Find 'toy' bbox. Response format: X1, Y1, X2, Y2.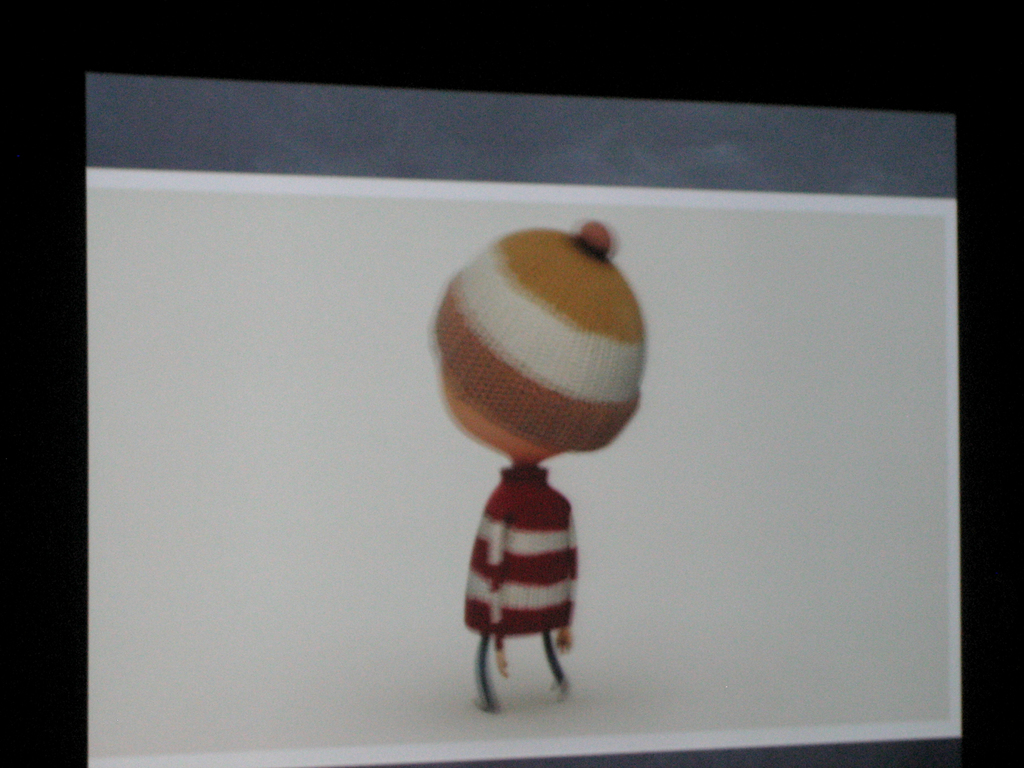
410, 221, 665, 704.
